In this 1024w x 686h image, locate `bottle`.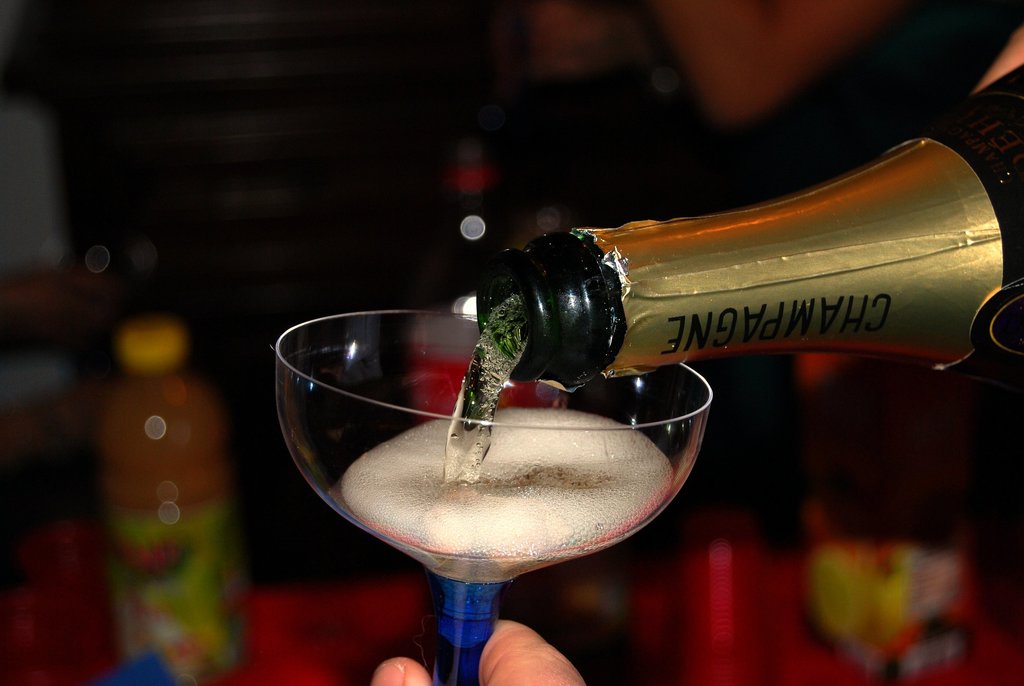
Bounding box: <region>477, 63, 1023, 398</region>.
